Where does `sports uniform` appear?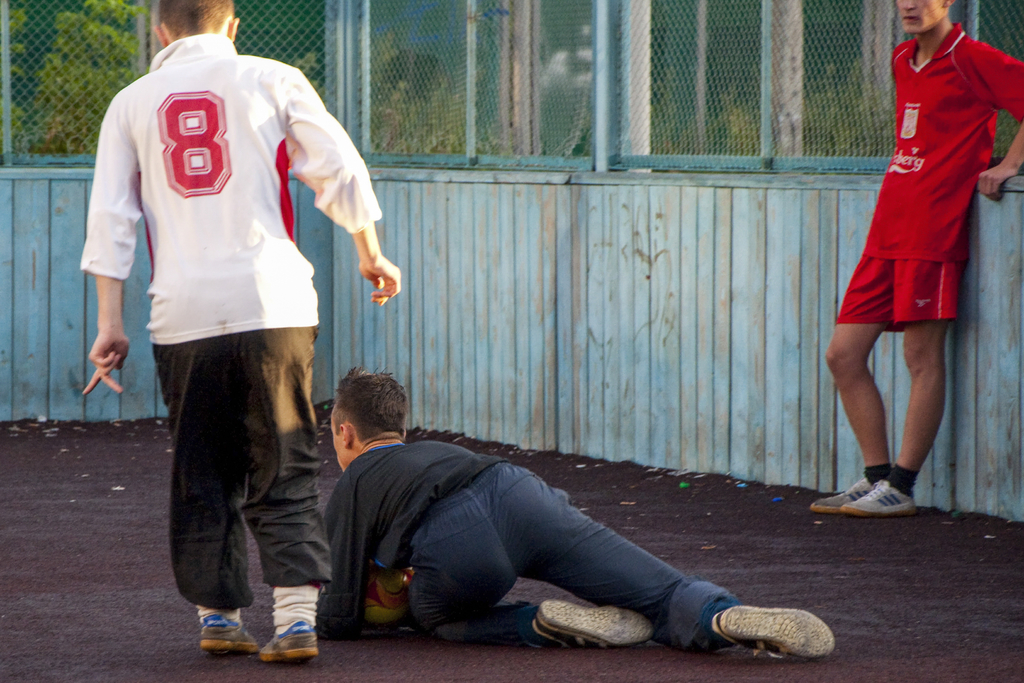
Appears at left=316, top=438, right=839, bottom=662.
